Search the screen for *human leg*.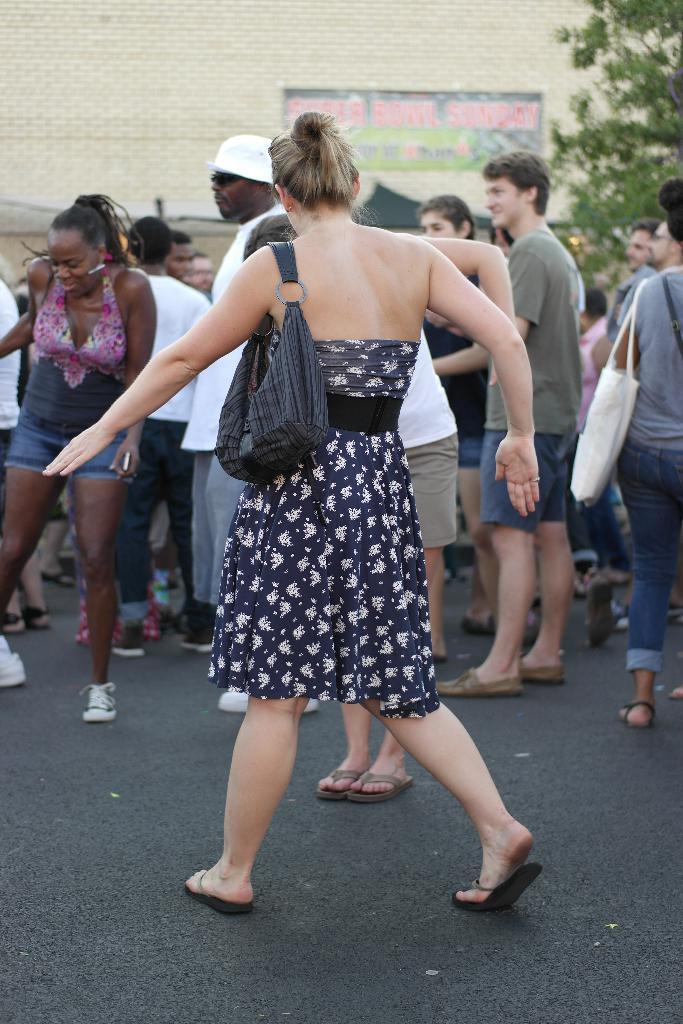
Found at (317, 702, 413, 800).
